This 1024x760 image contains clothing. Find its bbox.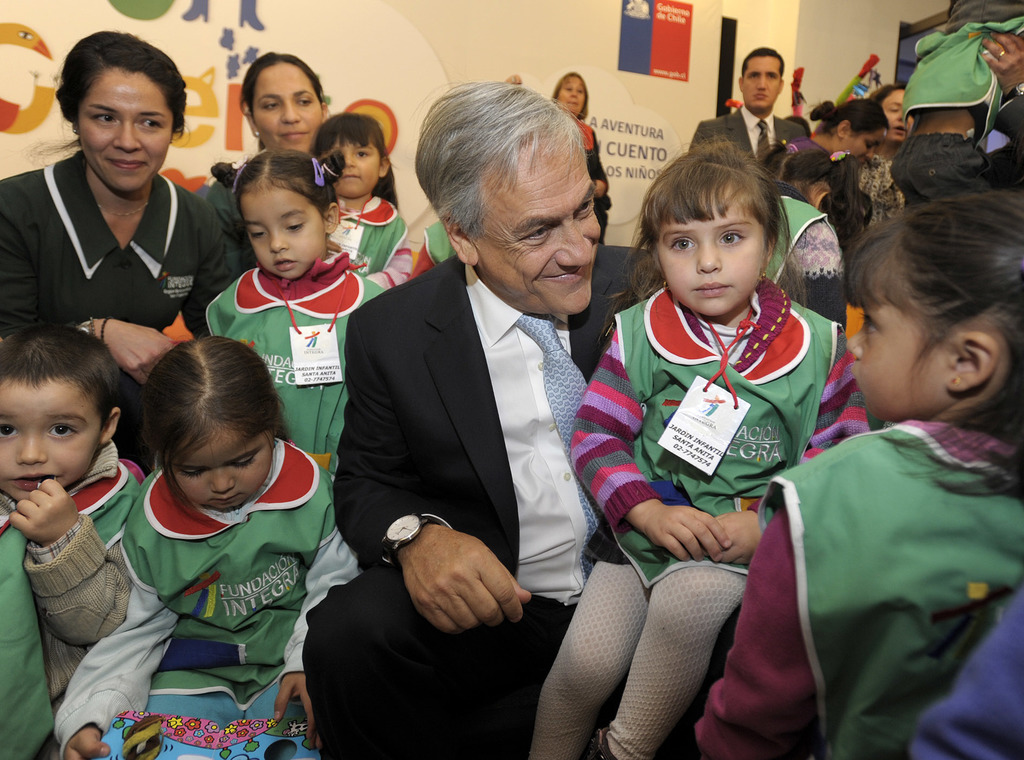
54, 443, 358, 736.
